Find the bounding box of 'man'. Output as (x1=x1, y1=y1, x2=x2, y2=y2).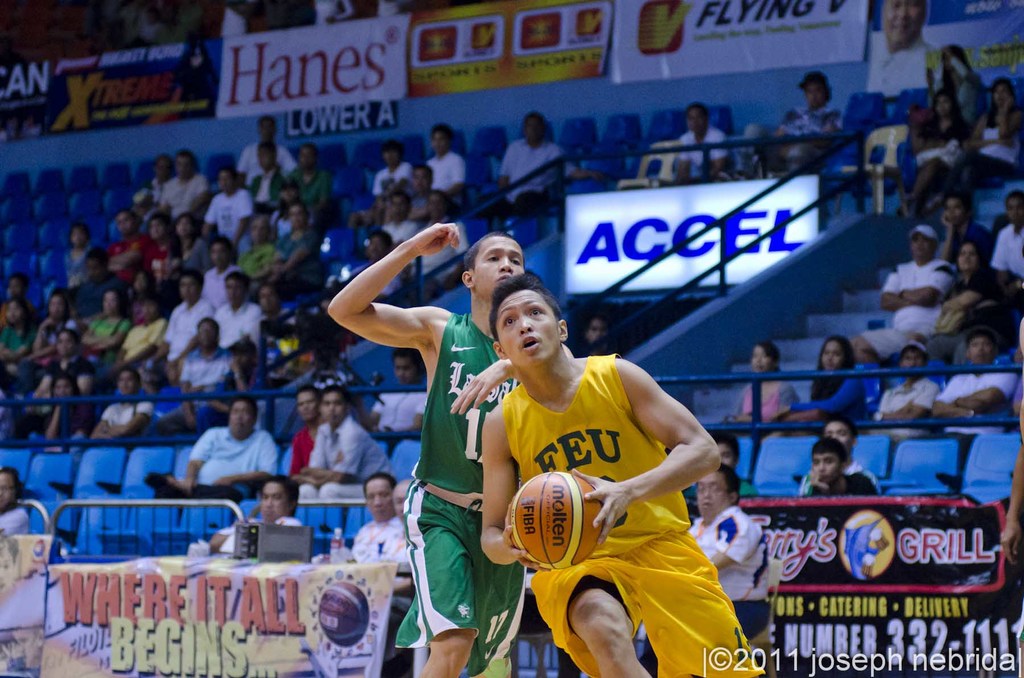
(x1=741, y1=69, x2=841, y2=179).
